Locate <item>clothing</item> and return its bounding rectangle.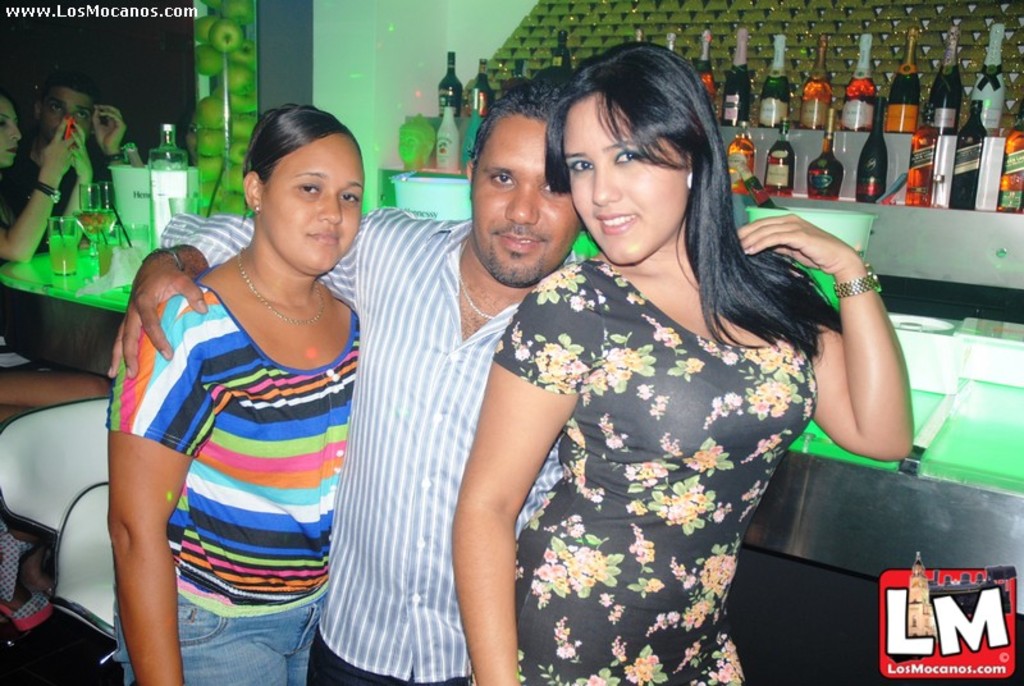
(105,260,357,685).
